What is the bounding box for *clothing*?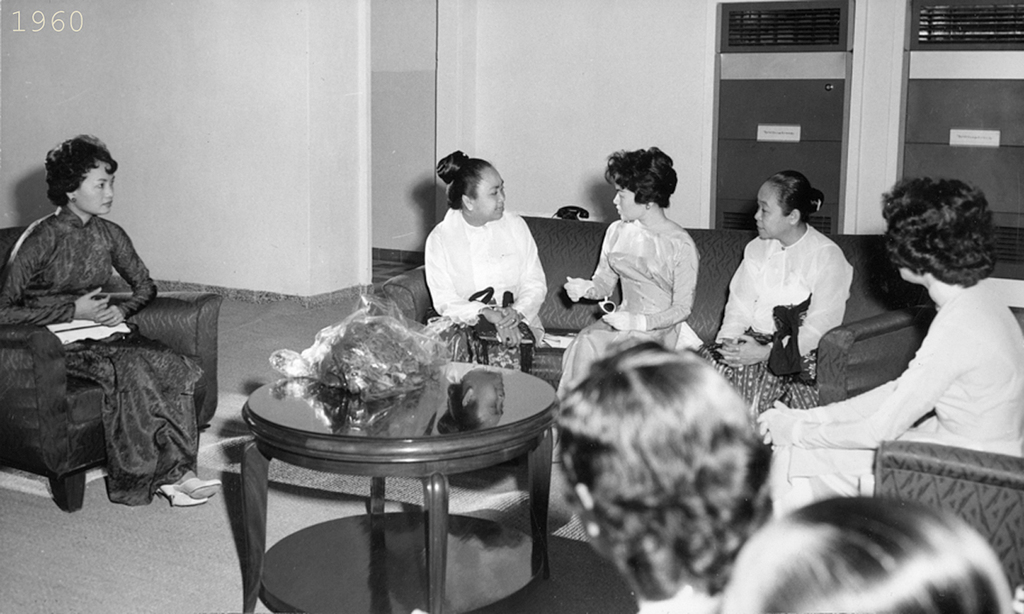
box=[767, 282, 1023, 517].
